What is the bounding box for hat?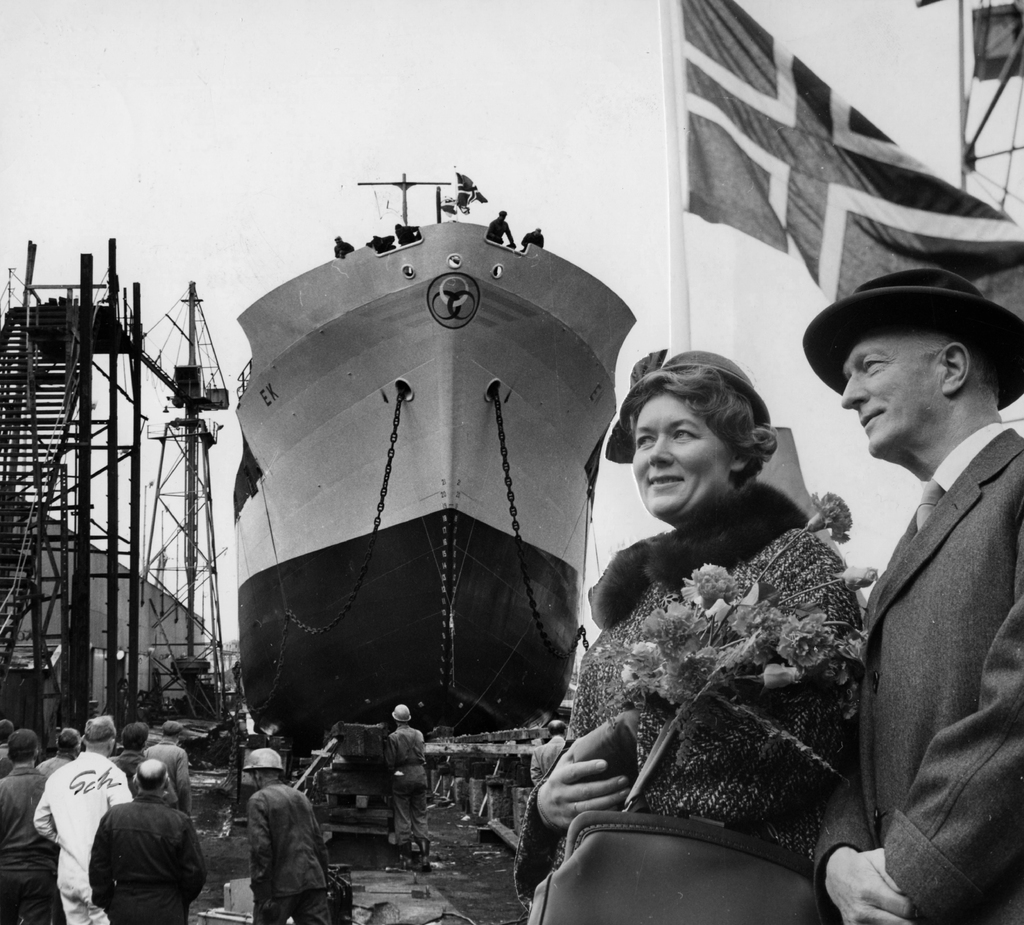
region(395, 704, 411, 724).
